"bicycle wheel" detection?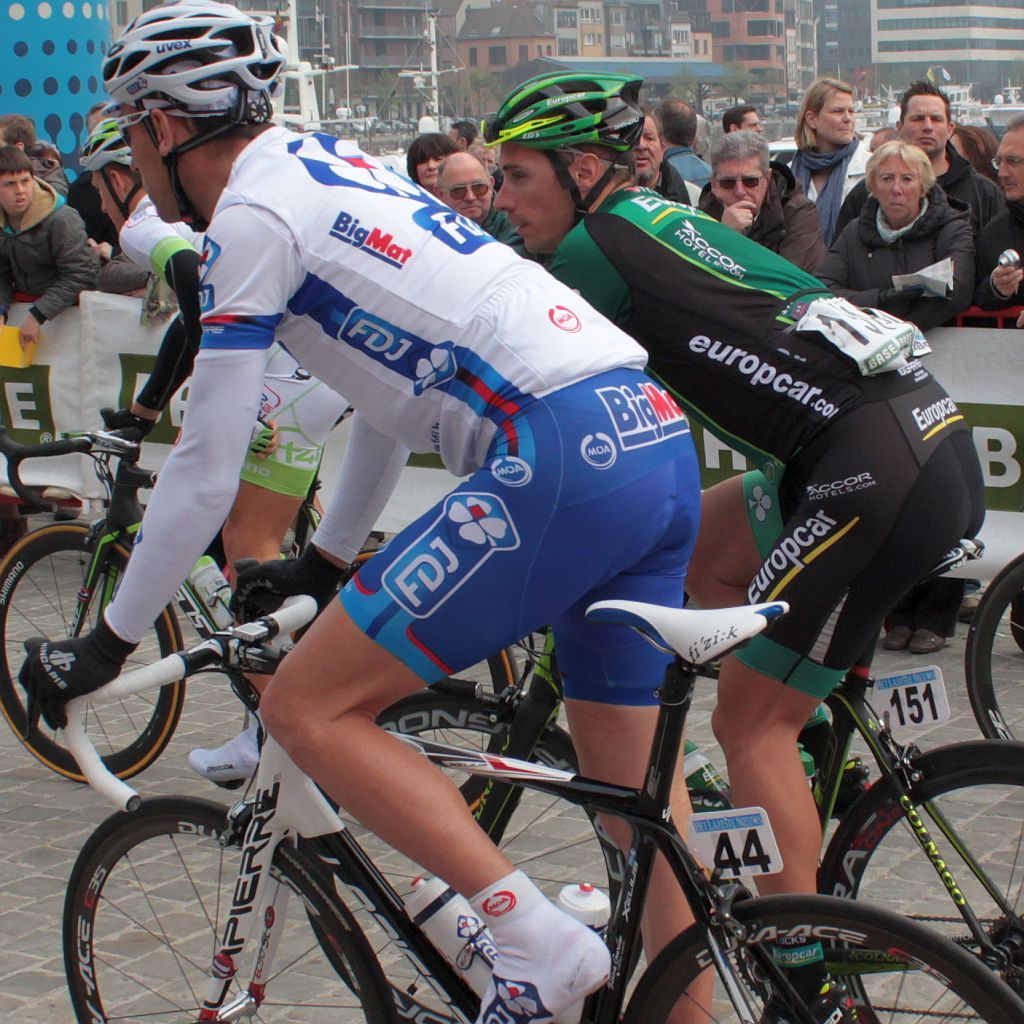
l=0, t=518, r=181, b=788
